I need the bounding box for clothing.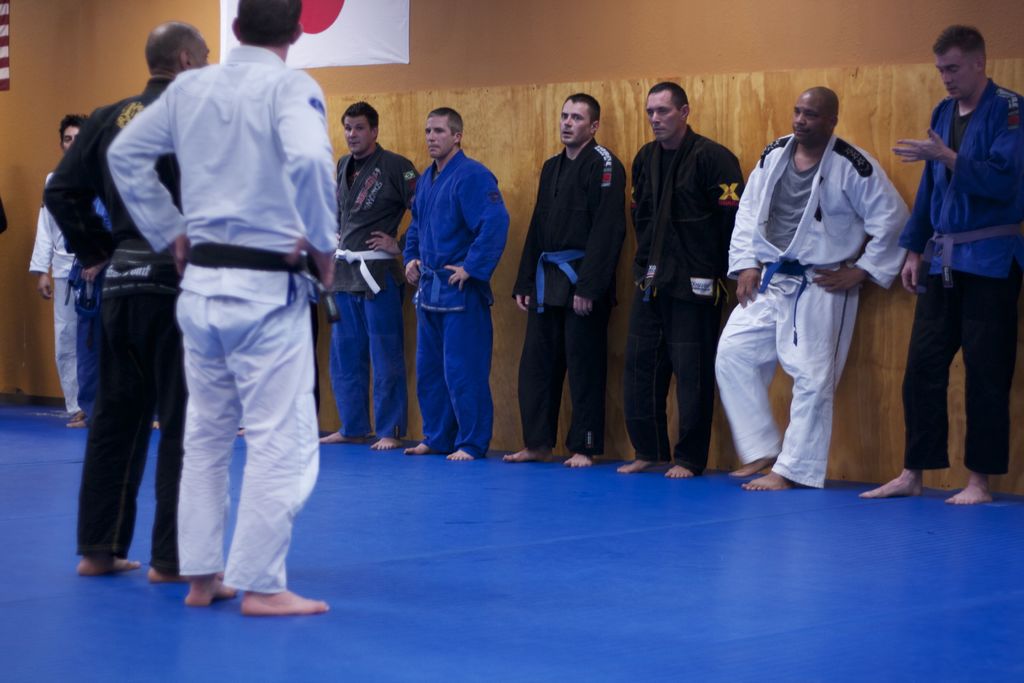
Here it is: (x1=406, y1=156, x2=504, y2=456).
